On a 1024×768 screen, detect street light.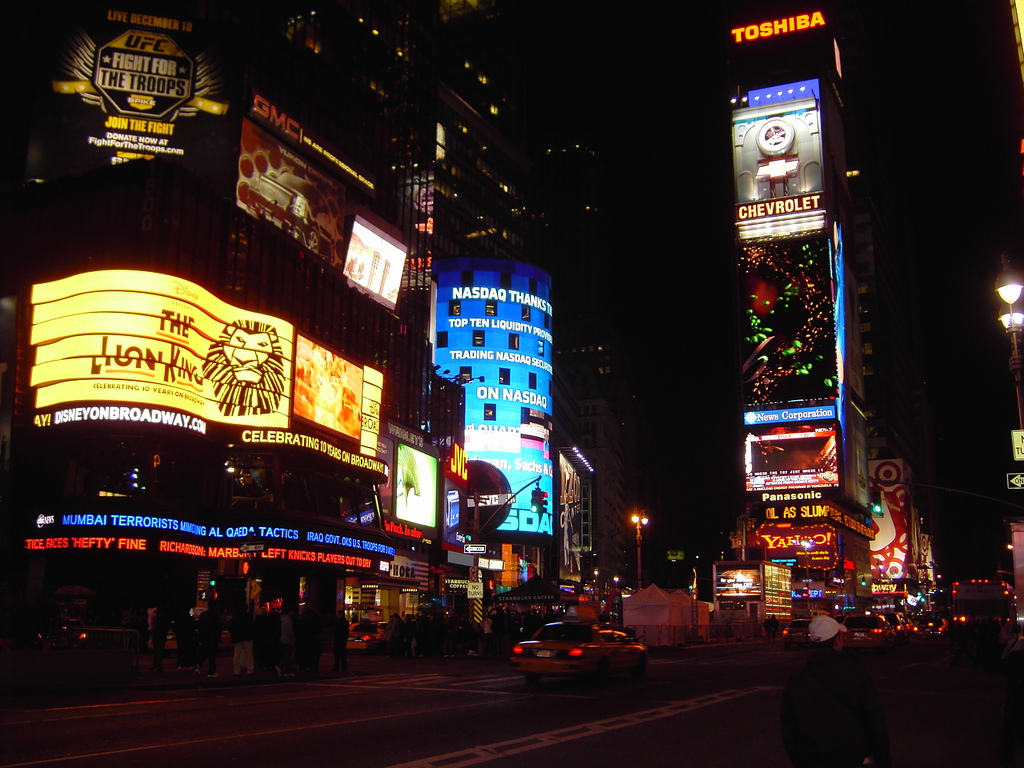
{"left": 628, "top": 508, "right": 653, "bottom": 595}.
